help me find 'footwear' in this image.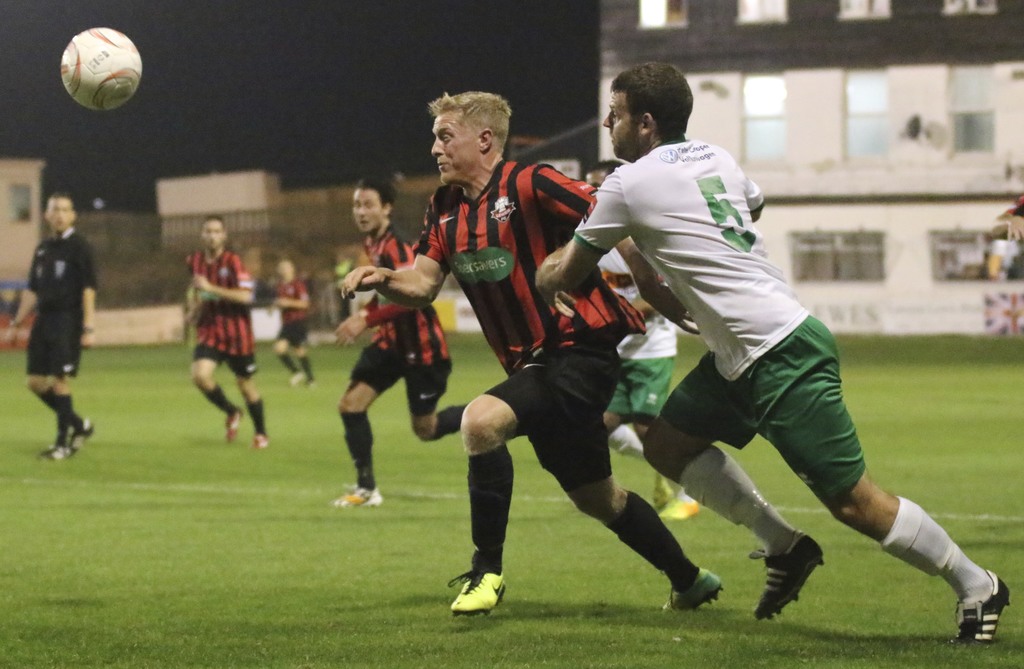
Found it: locate(658, 497, 709, 521).
